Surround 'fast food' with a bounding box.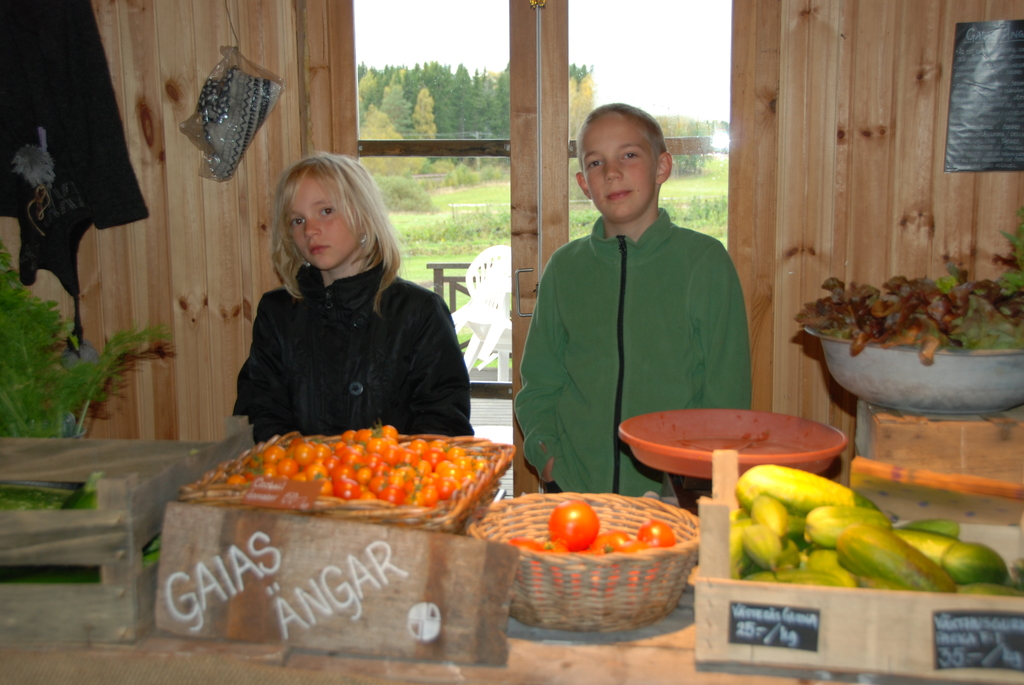
x1=593, y1=526, x2=630, y2=555.
